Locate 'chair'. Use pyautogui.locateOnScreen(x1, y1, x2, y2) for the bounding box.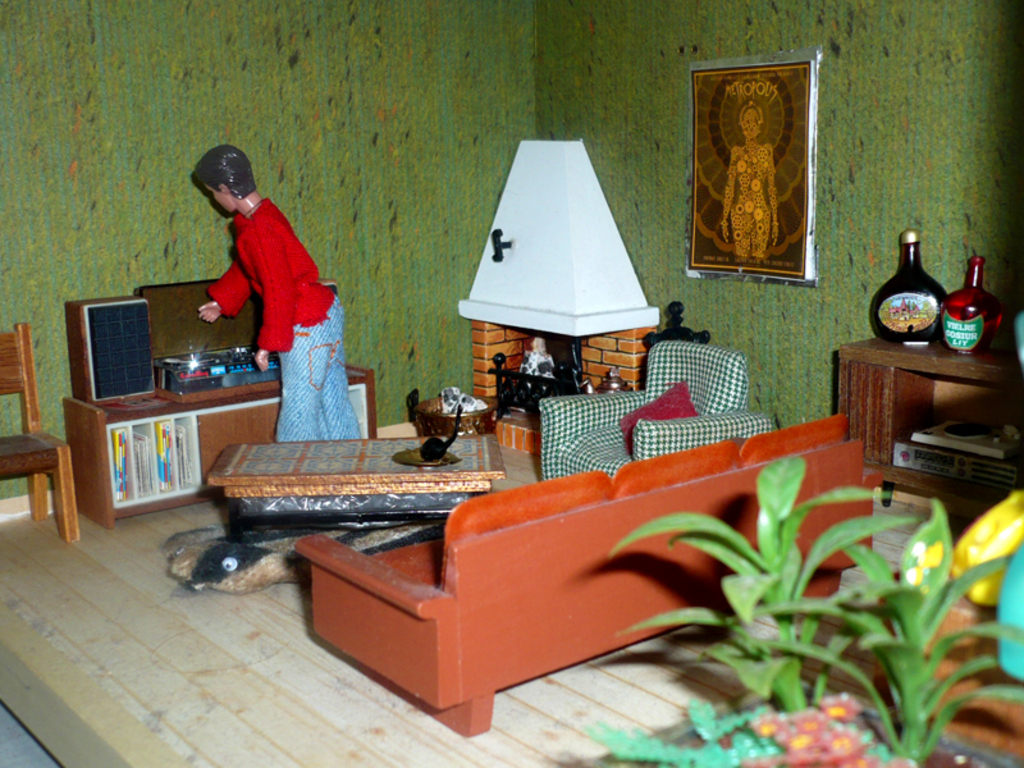
pyautogui.locateOnScreen(0, 320, 83, 545).
